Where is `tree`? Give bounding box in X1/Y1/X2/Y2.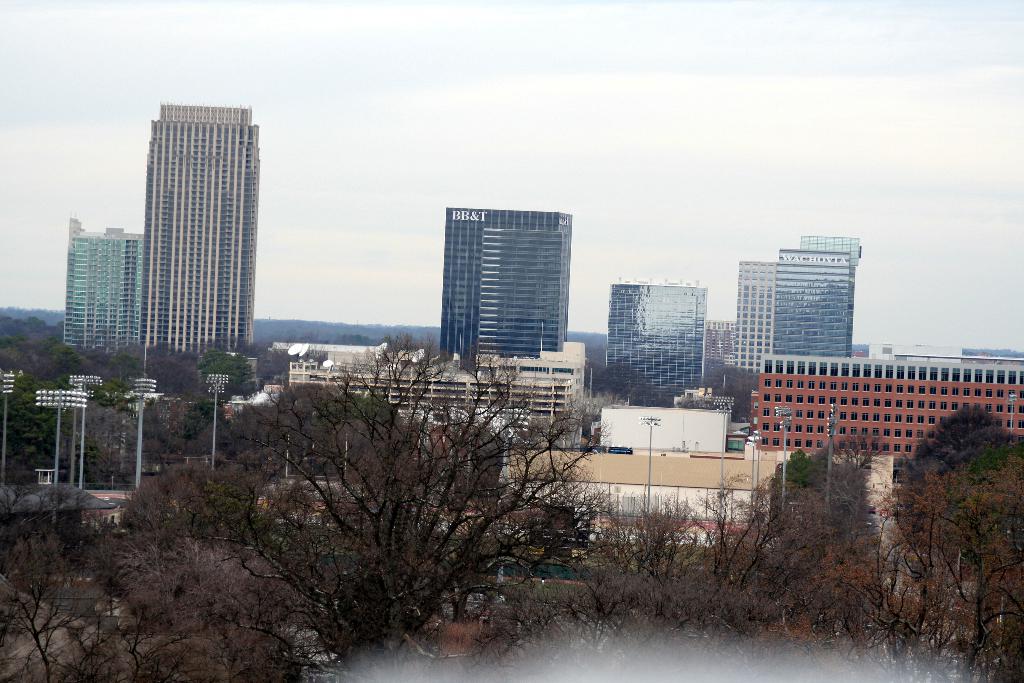
215/375/397/478.
